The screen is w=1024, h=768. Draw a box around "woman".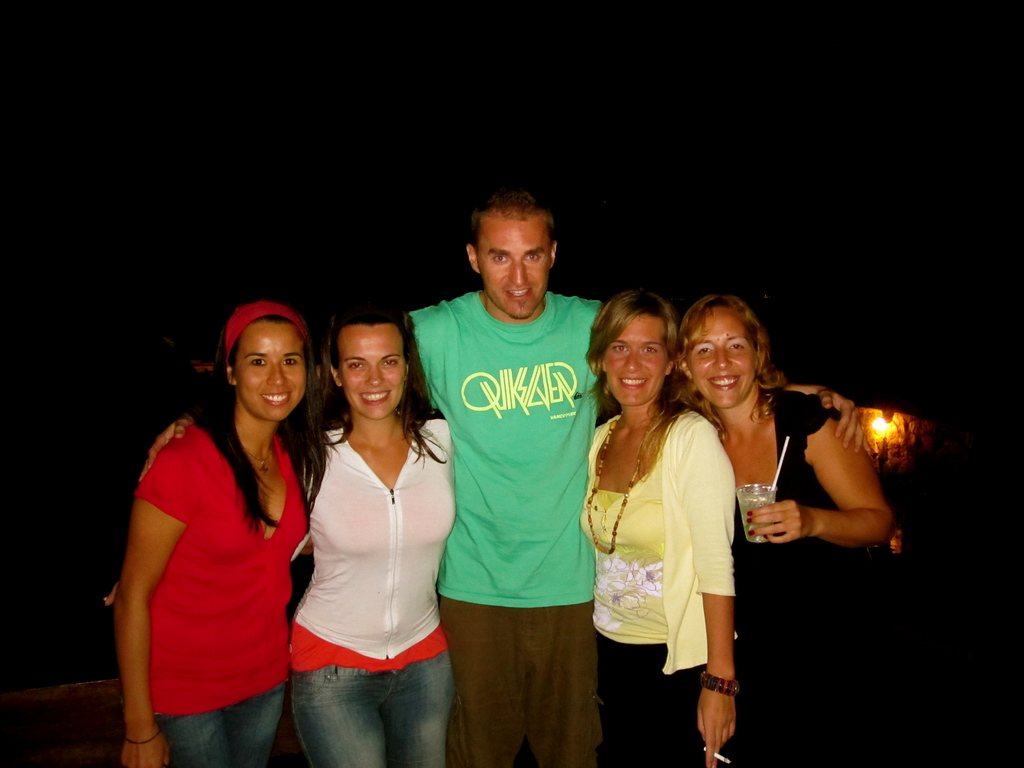
BBox(577, 291, 755, 767).
